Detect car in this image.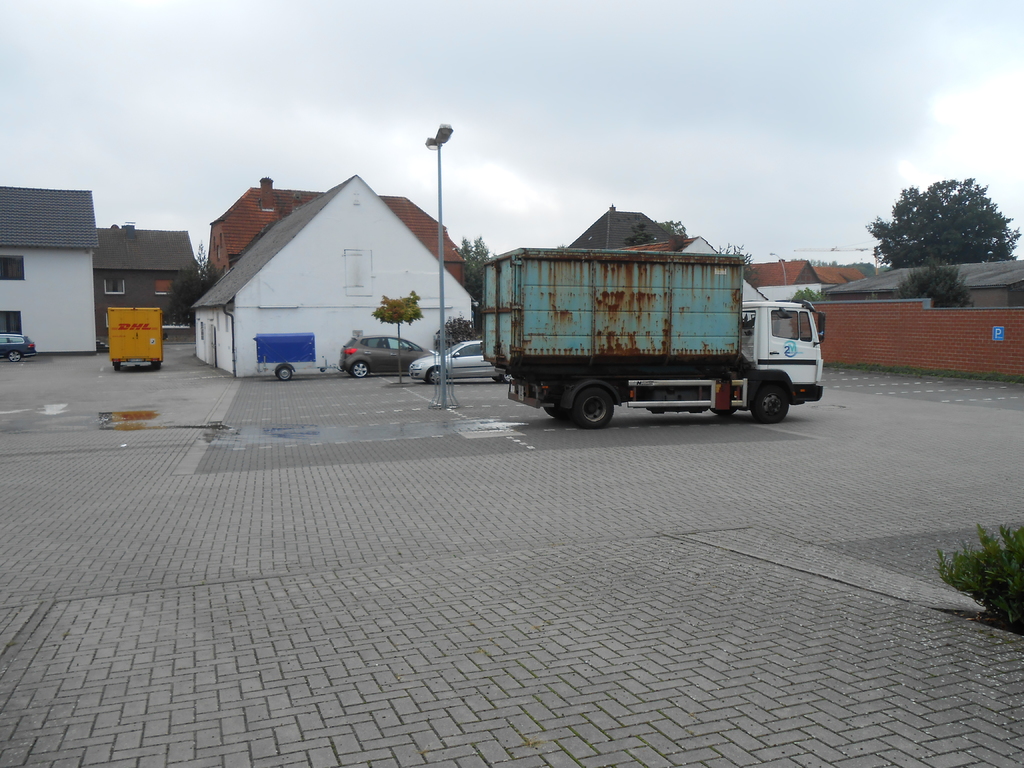
Detection: l=340, t=333, r=436, b=378.
